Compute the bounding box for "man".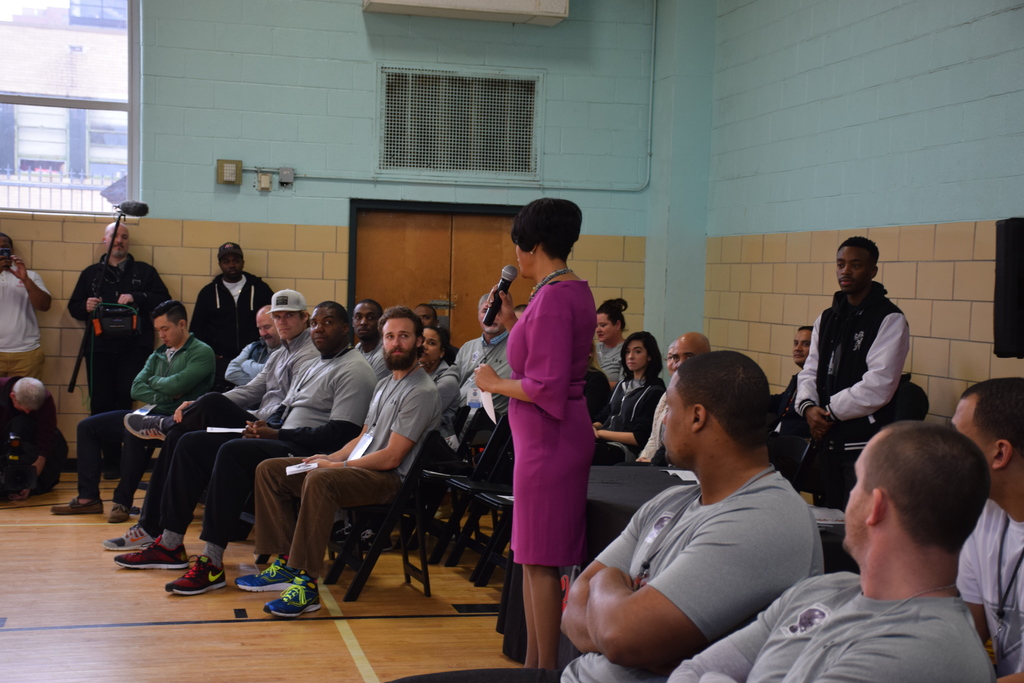
<region>769, 327, 819, 444</region>.
